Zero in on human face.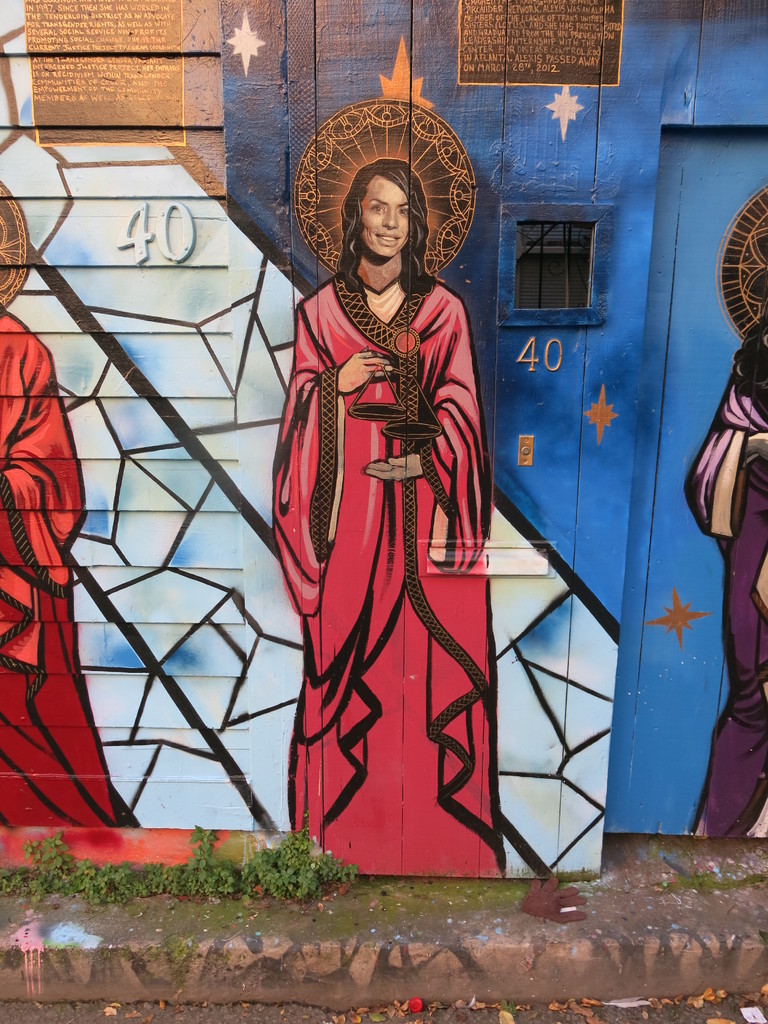
Zeroed in: x1=359, y1=175, x2=412, y2=259.
